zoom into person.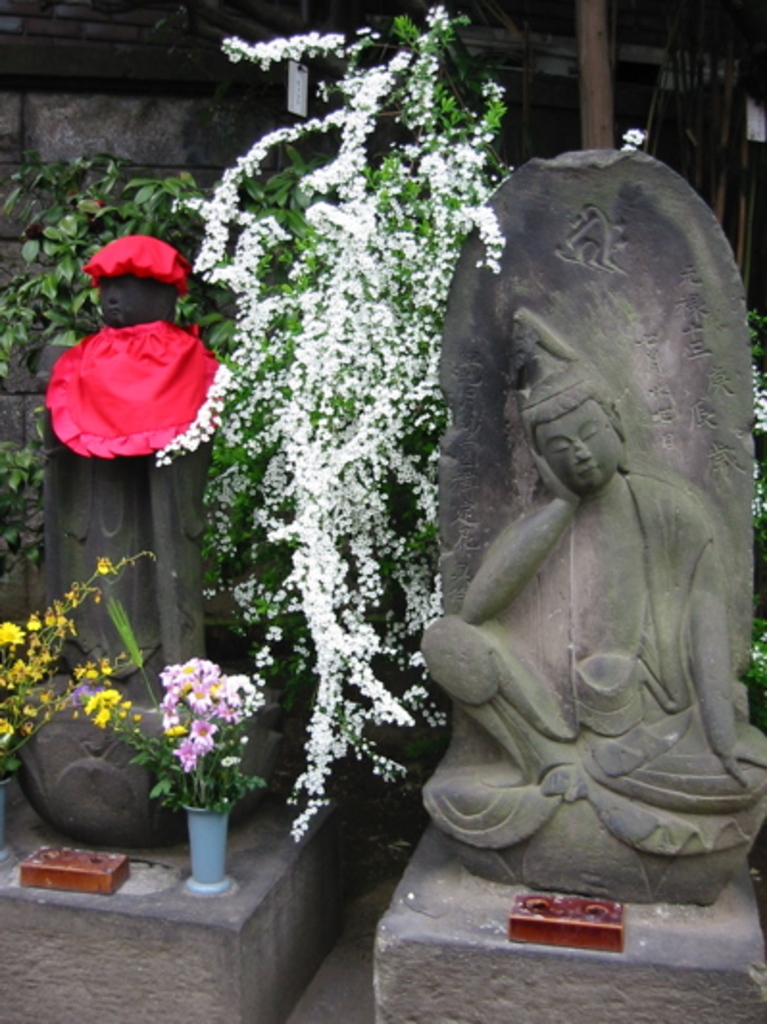
Zoom target: (left=35, top=234, right=223, bottom=707).
